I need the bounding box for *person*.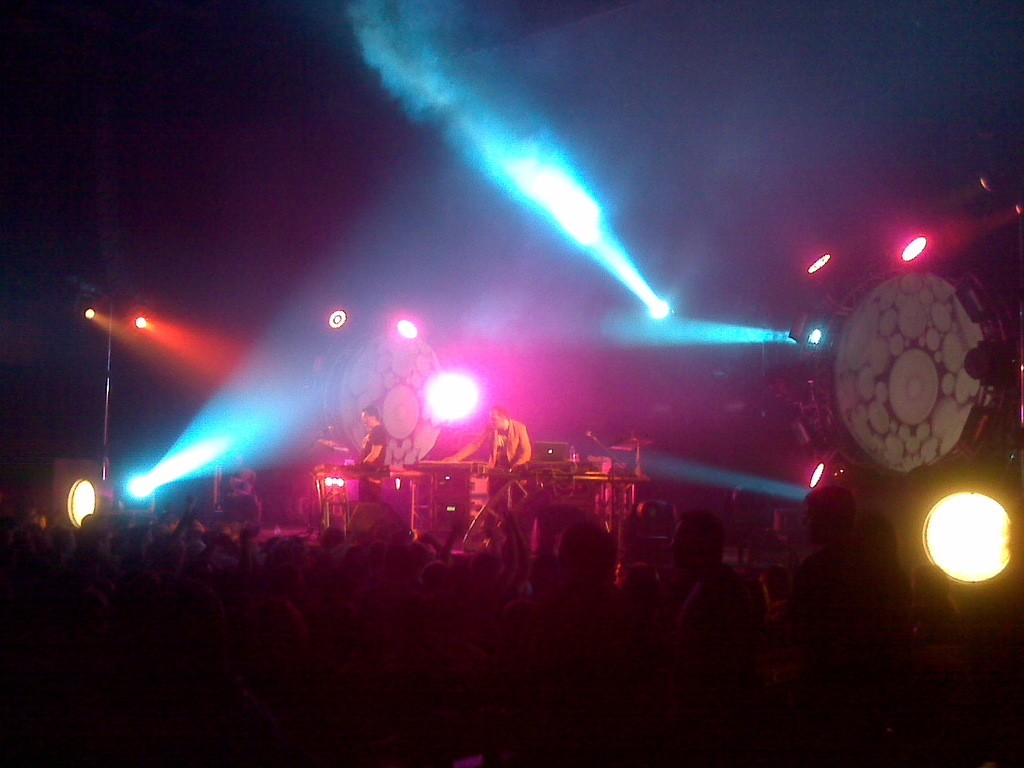
Here it is: <box>350,403,391,509</box>.
